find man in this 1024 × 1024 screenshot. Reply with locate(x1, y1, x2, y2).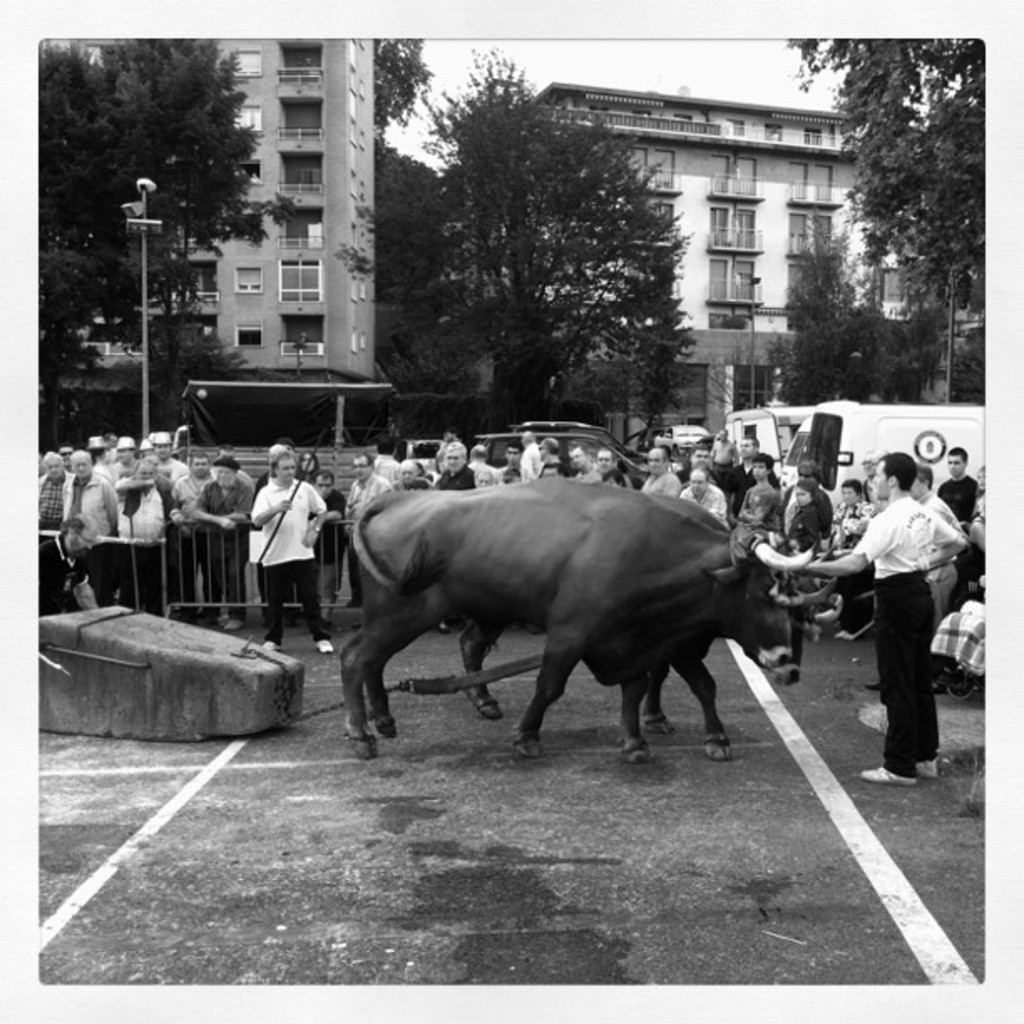
locate(740, 452, 783, 524).
